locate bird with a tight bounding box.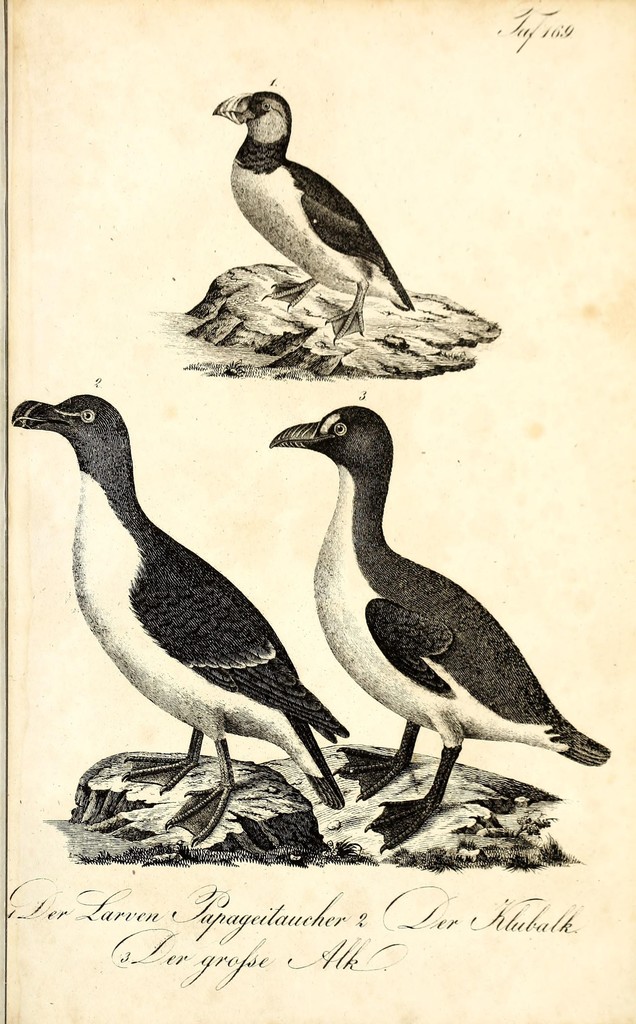
box(207, 84, 408, 344).
